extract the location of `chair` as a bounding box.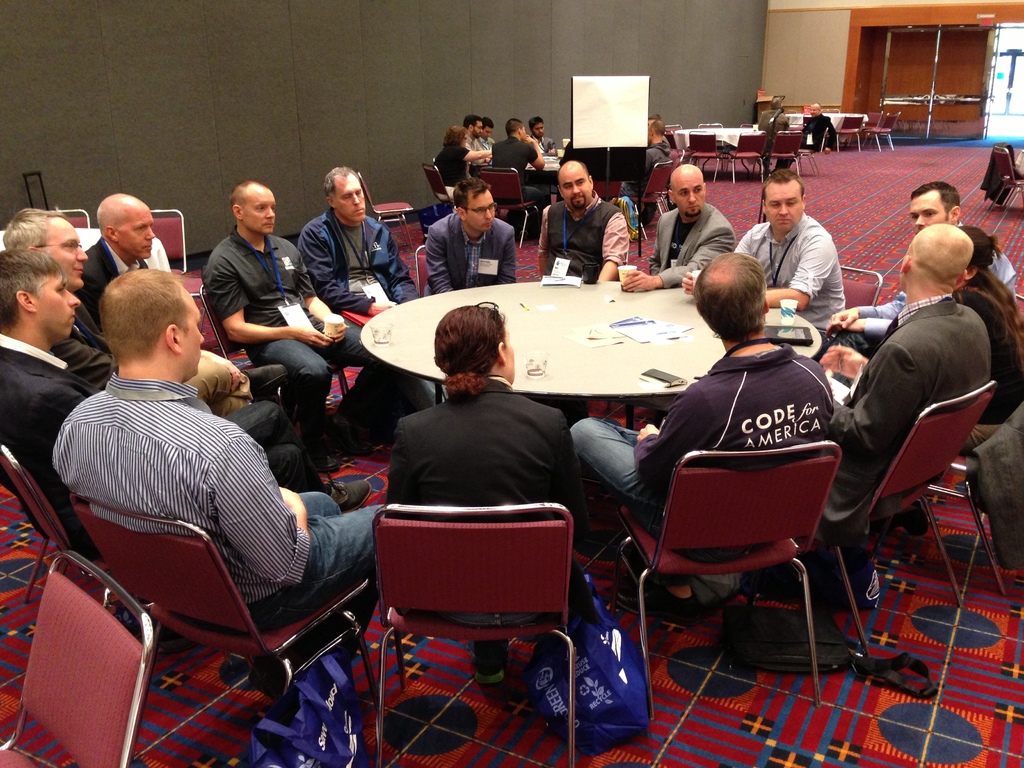
[x1=1012, y1=285, x2=1023, y2=329].
